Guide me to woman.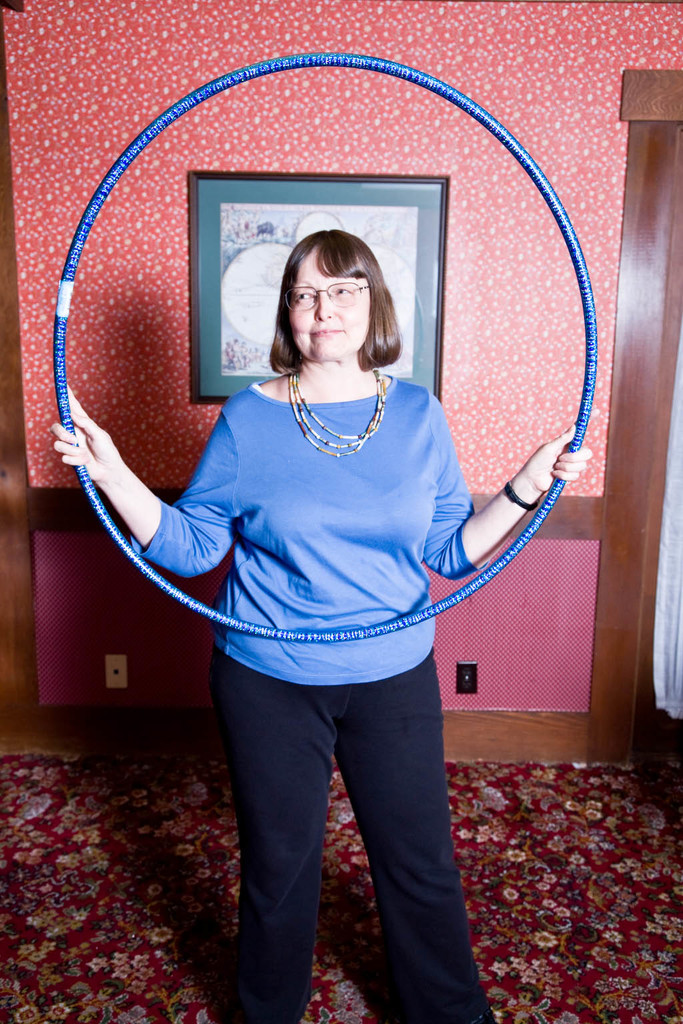
Guidance: <region>115, 163, 523, 992</region>.
